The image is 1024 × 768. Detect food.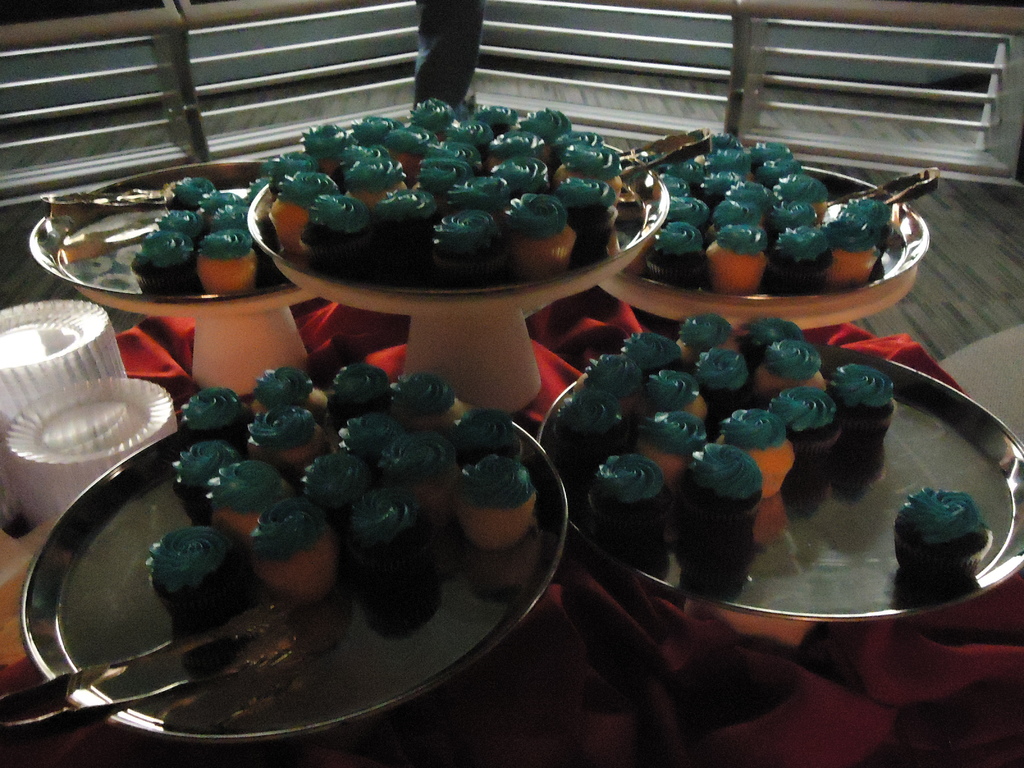
Detection: {"x1": 552, "y1": 144, "x2": 625, "y2": 205}.
